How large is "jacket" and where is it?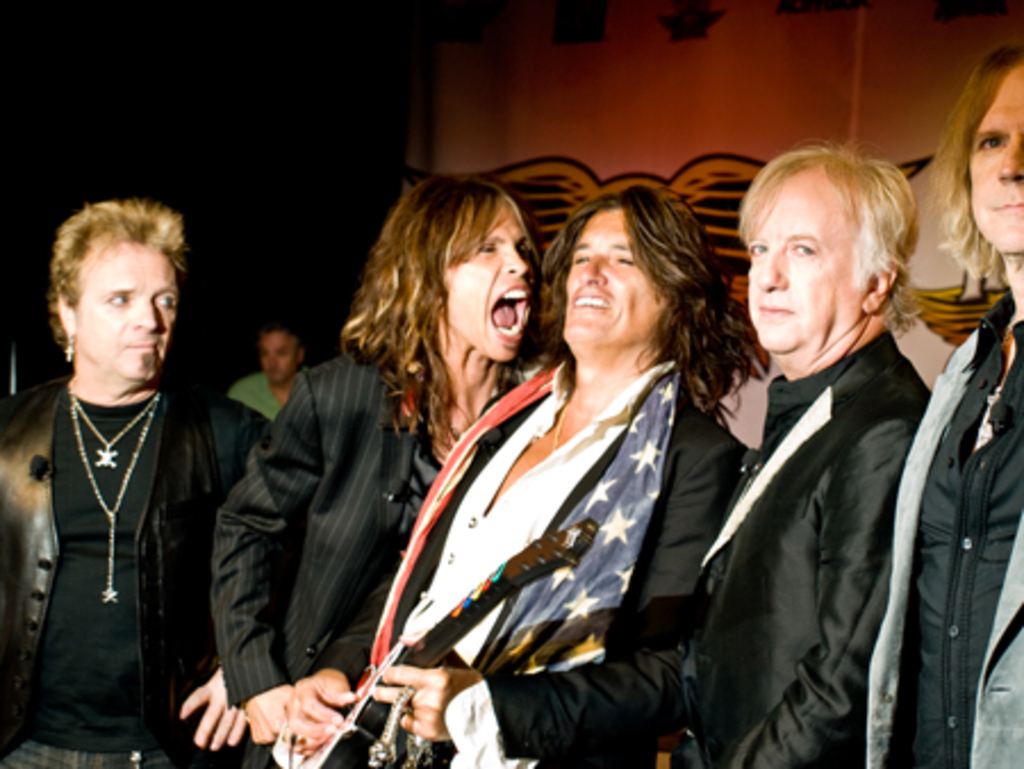
Bounding box: pyautogui.locateOnScreen(856, 287, 1022, 767).
